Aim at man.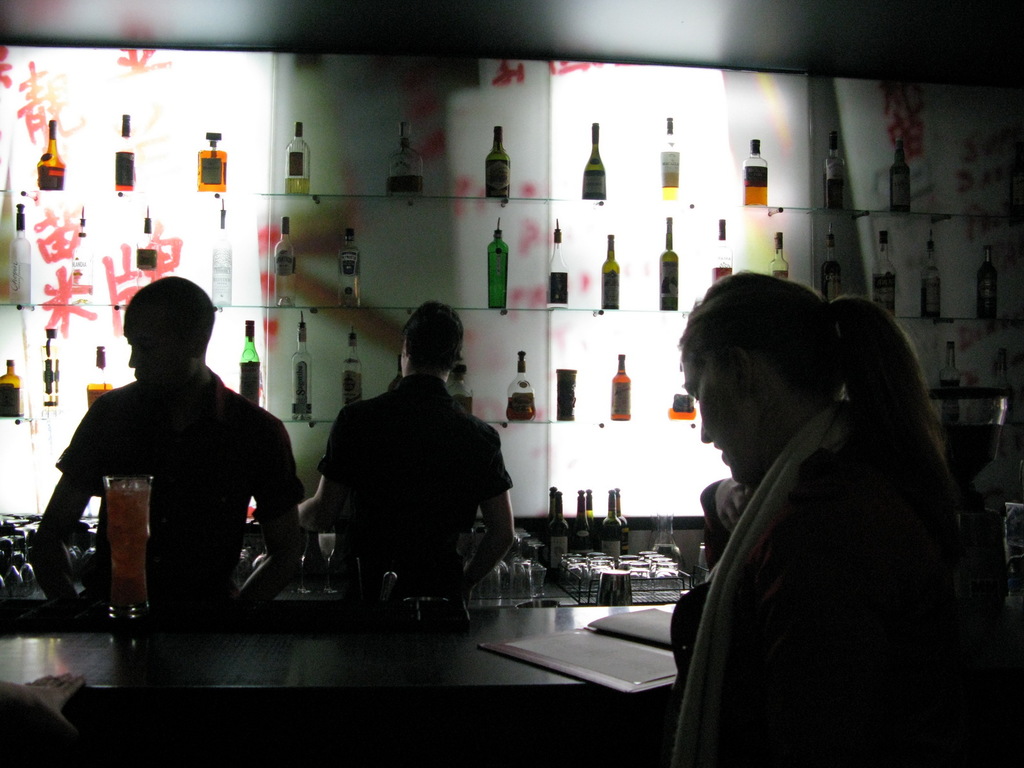
Aimed at region(54, 268, 292, 667).
